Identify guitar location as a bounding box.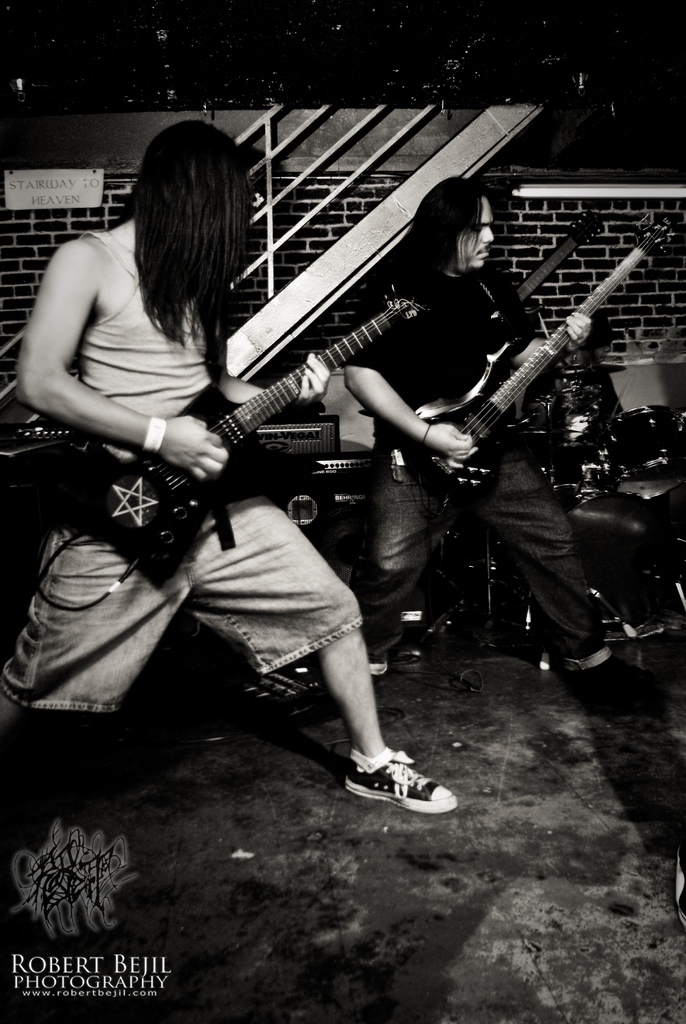
<bbox>66, 294, 427, 581</bbox>.
